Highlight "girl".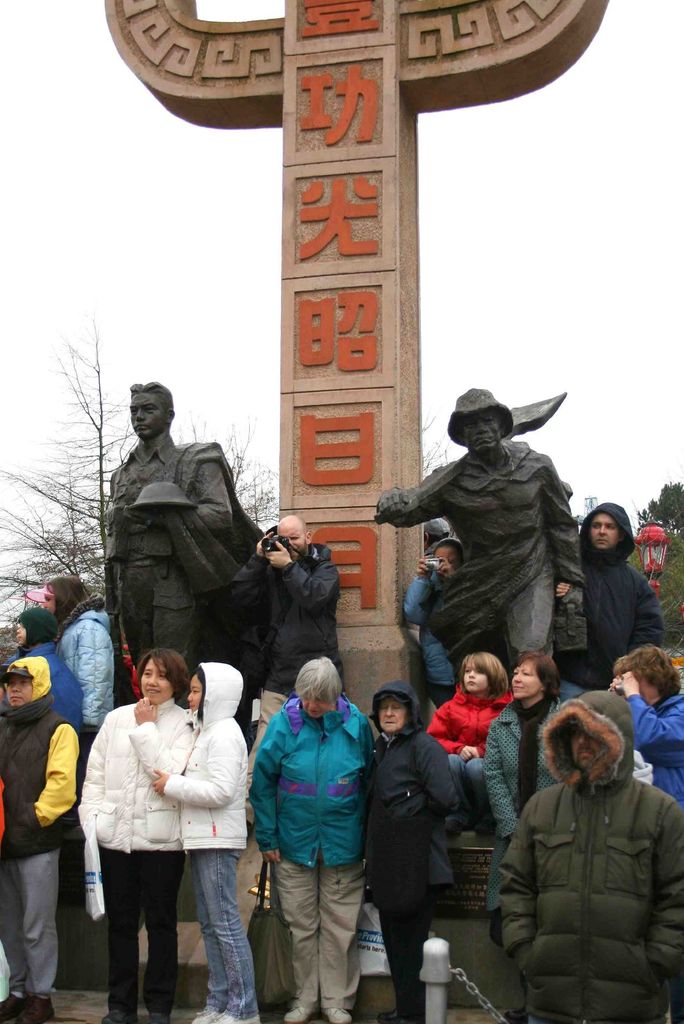
Highlighted region: select_region(82, 648, 194, 1020).
